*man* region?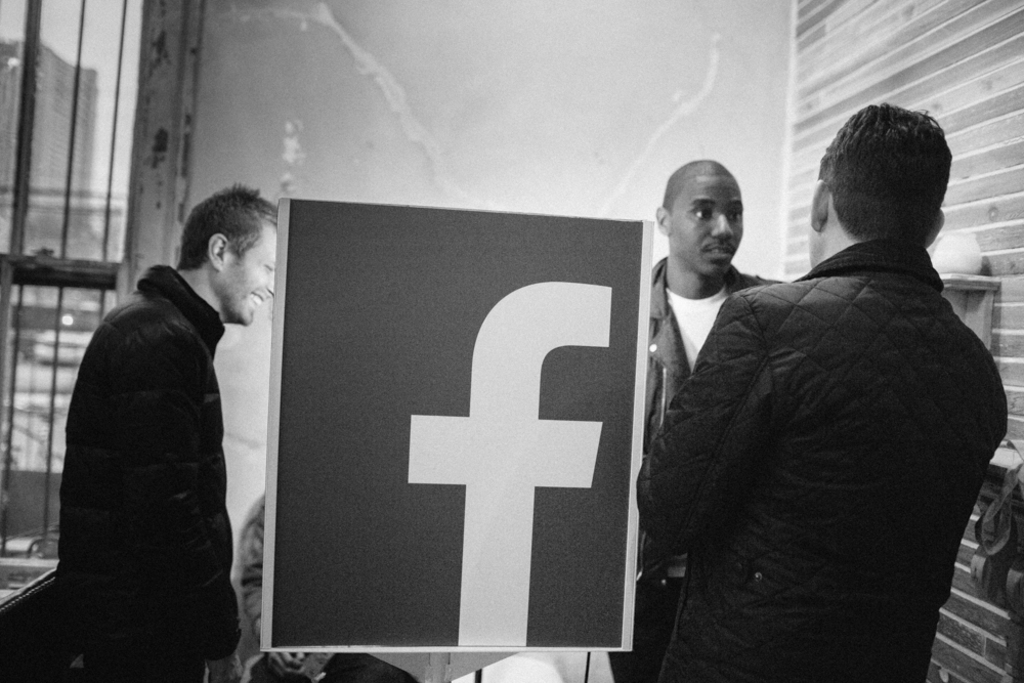
bbox=(599, 154, 783, 682)
